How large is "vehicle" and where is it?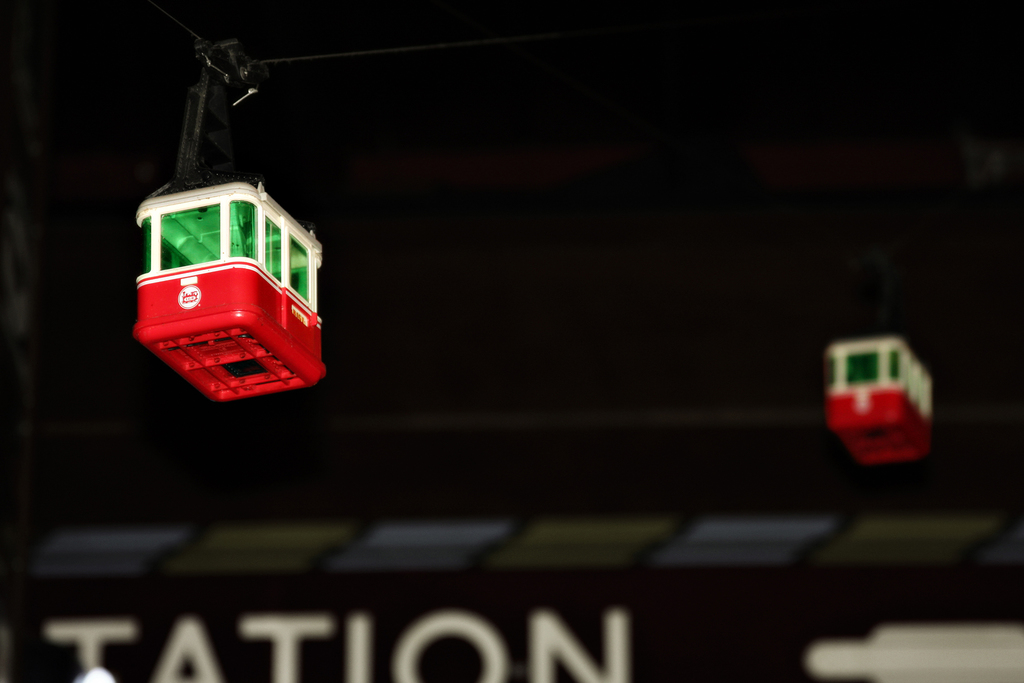
Bounding box: BBox(815, 325, 944, 474).
